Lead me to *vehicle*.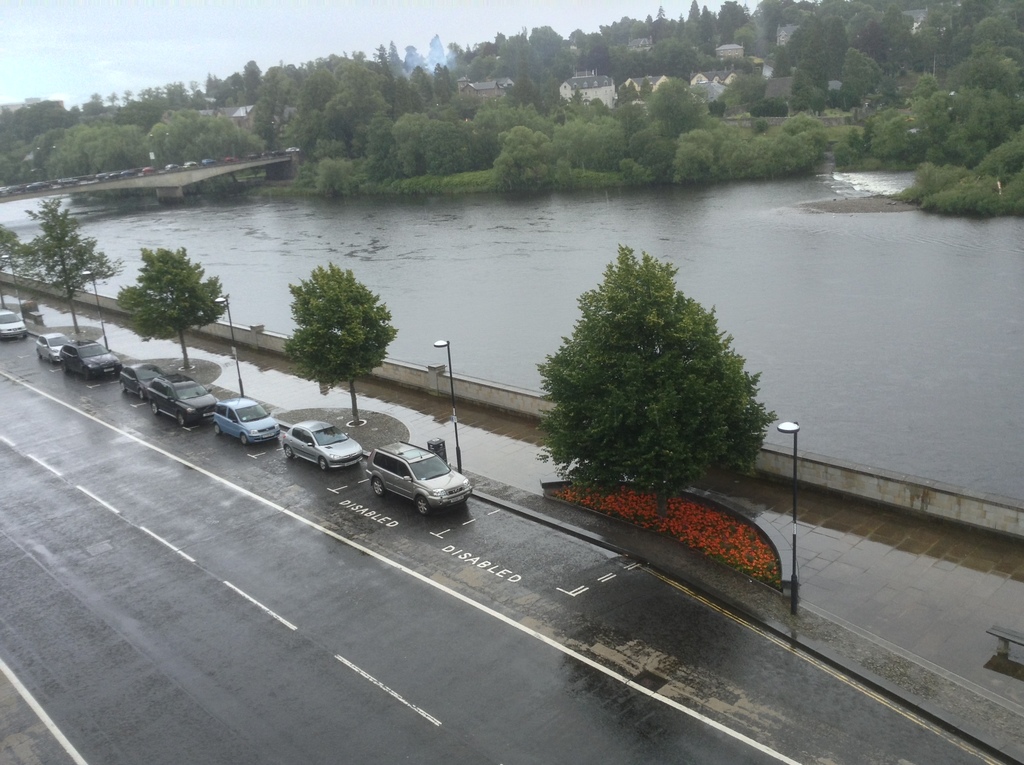
Lead to 135 369 217 428.
